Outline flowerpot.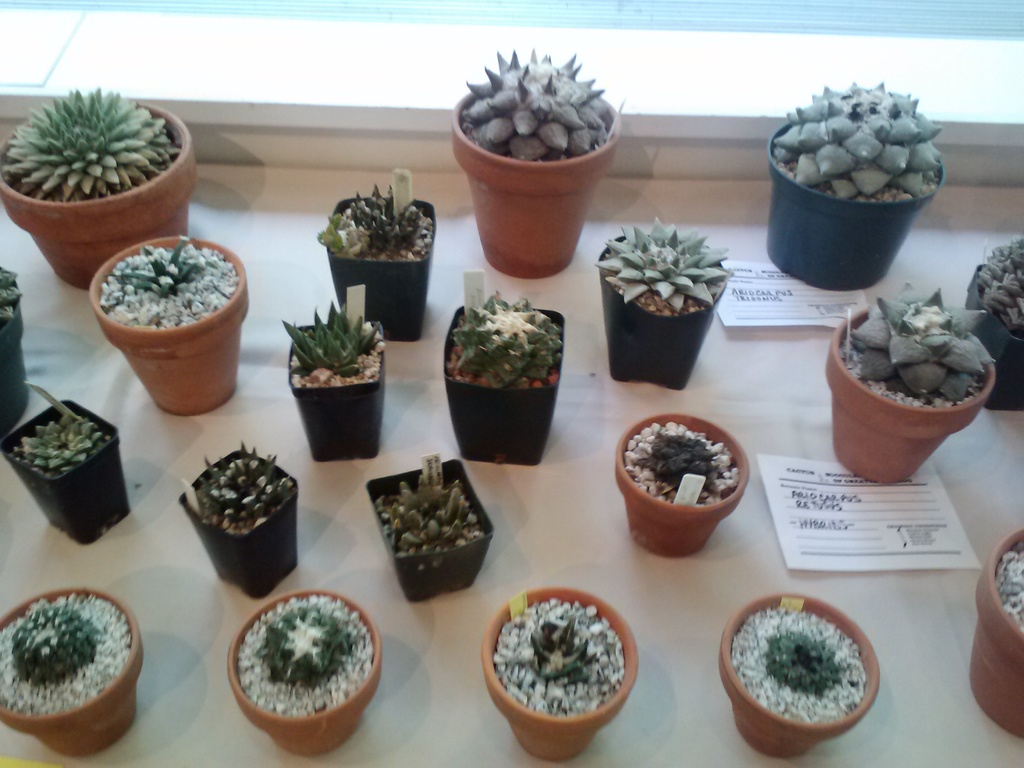
Outline: bbox=[0, 93, 202, 292].
